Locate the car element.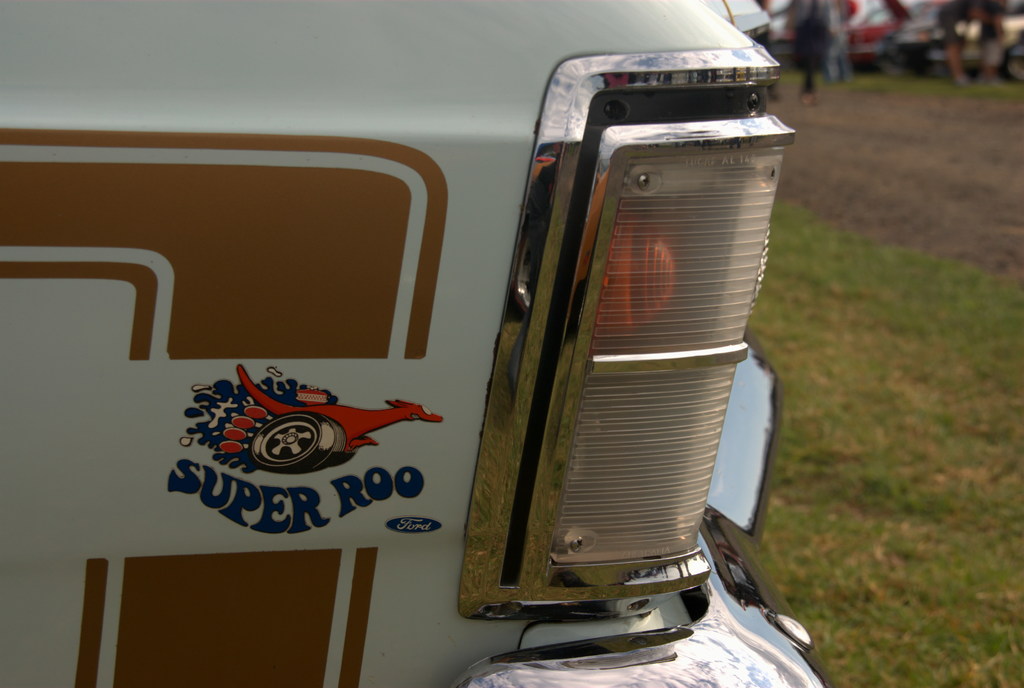
Element bbox: crop(58, 35, 863, 687).
